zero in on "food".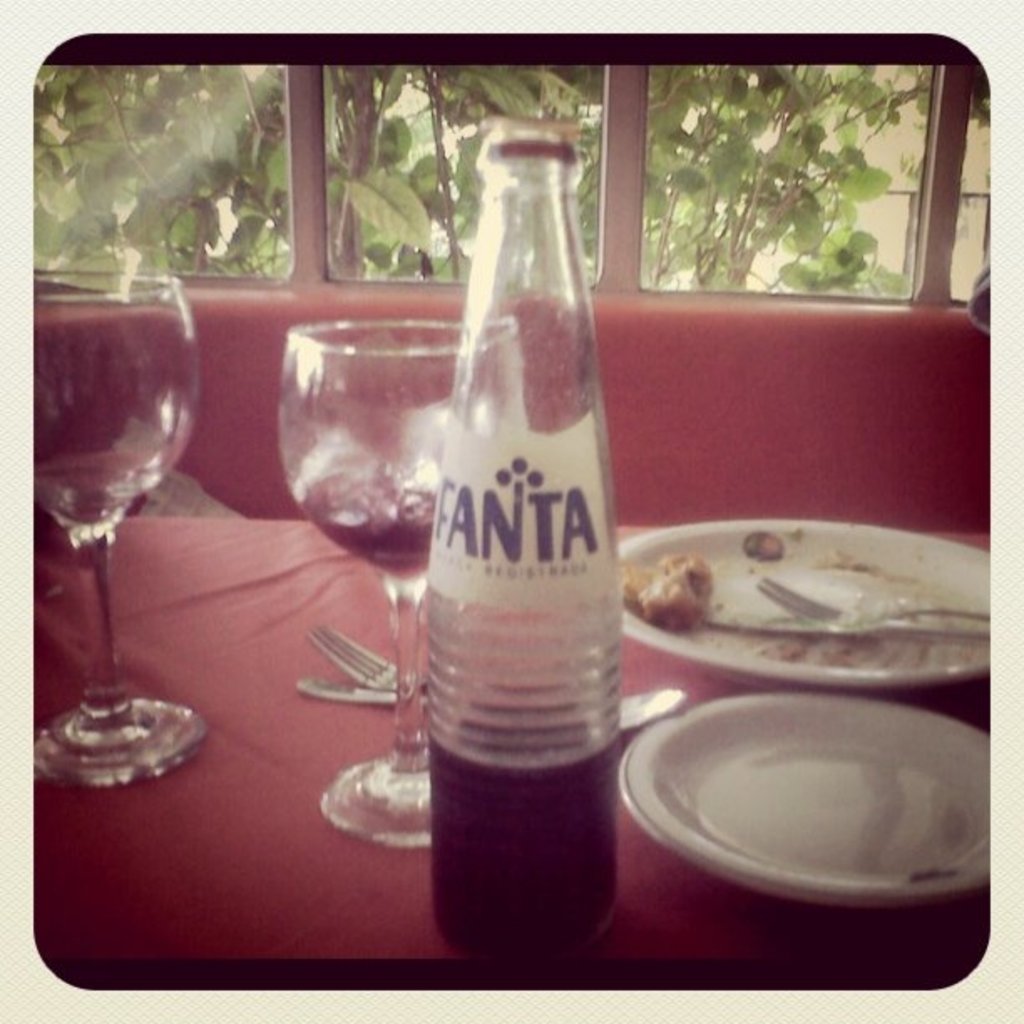
Zeroed in: [622, 549, 708, 627].
